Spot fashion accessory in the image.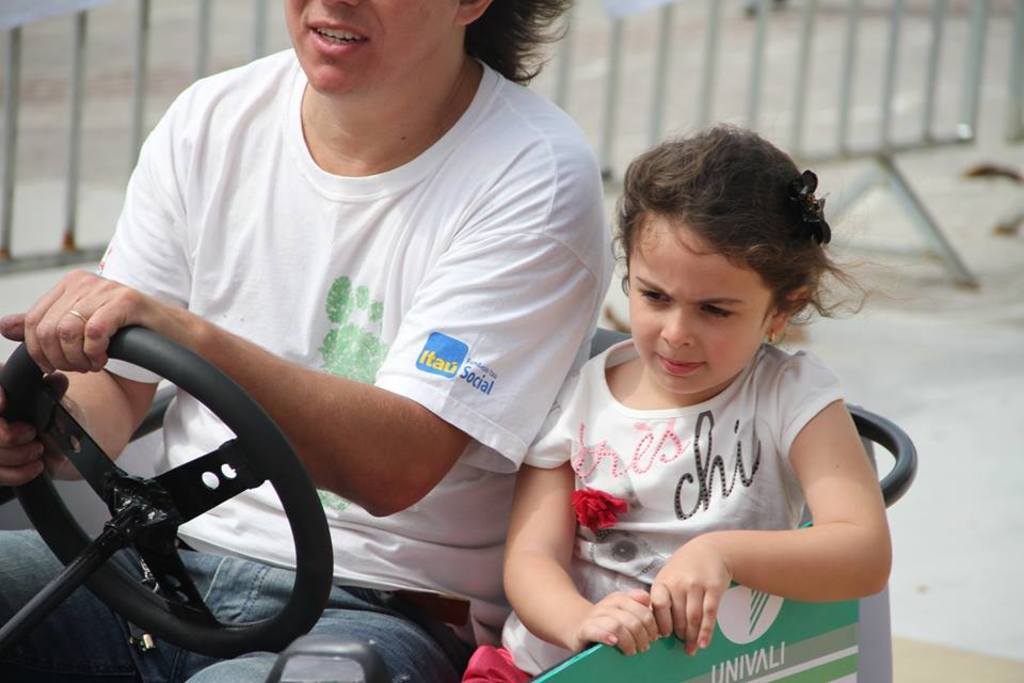
fashion accessory found at select_region(794, 166, 833, 241).
